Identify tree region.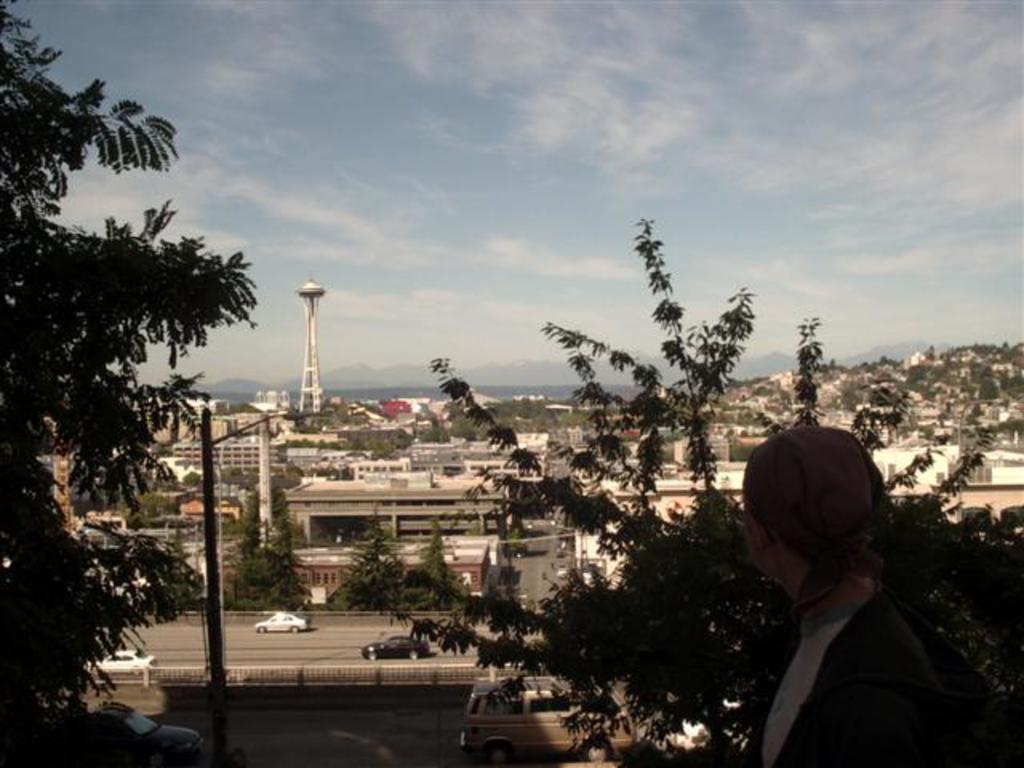
Region: <box>413,509,461,616</box>.
